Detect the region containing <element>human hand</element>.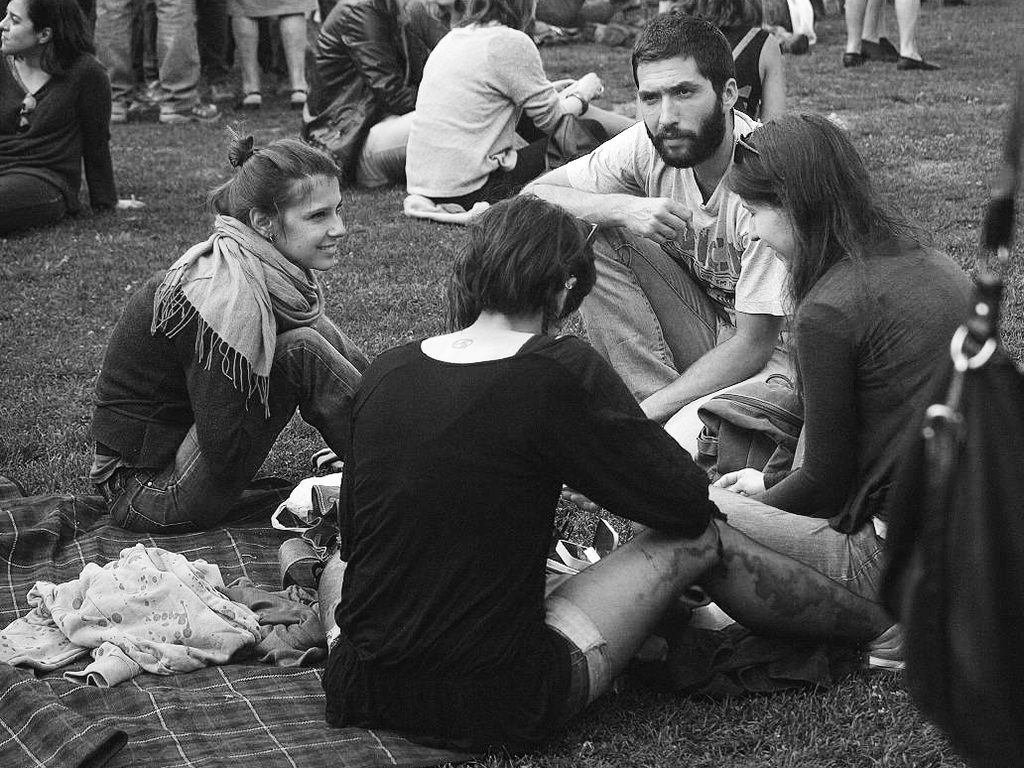
[x1=560, y1=483, x2=609, y2=512].
